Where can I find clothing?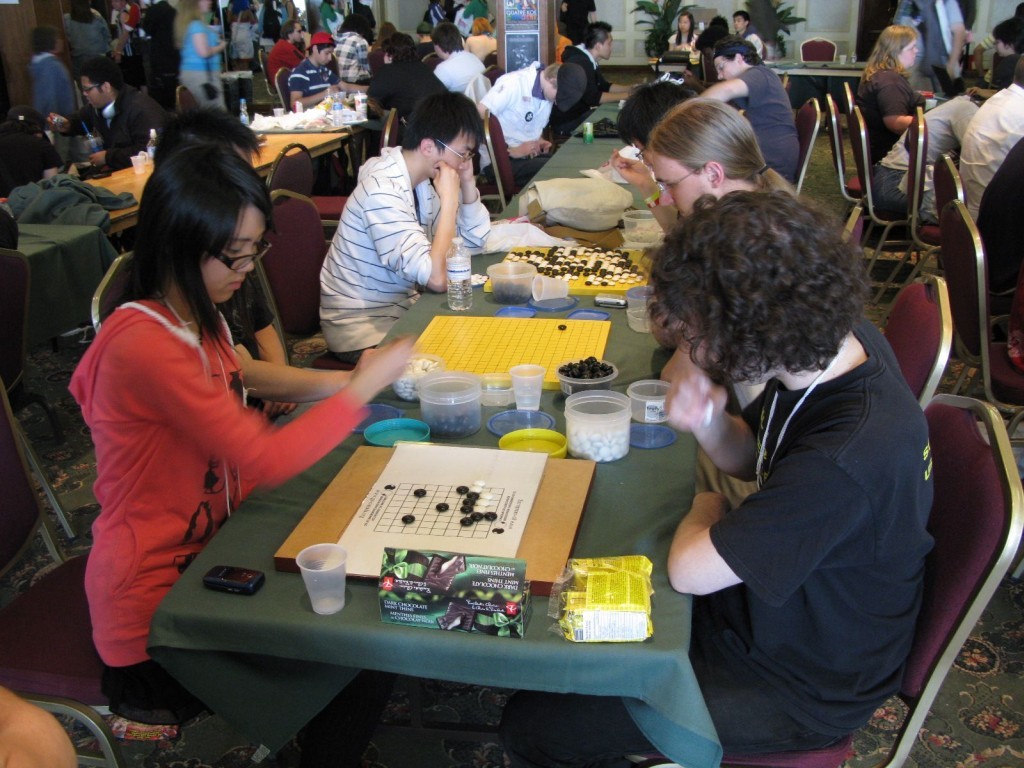
You can find it at 115/2/145/61.
